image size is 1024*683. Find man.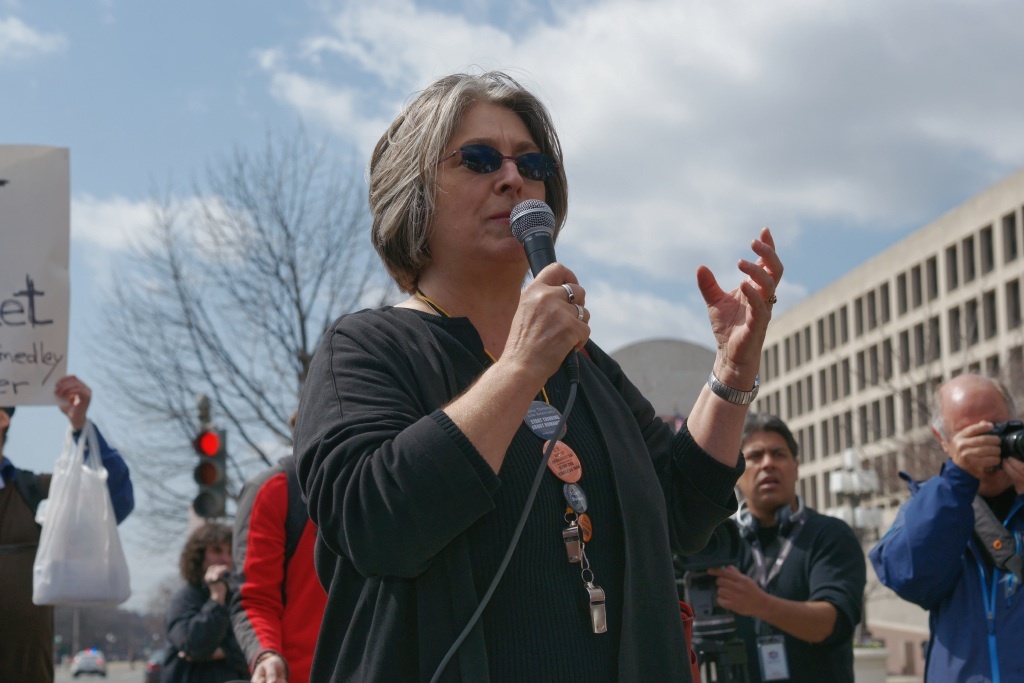
bbox=(227, 453, 329, 682).
